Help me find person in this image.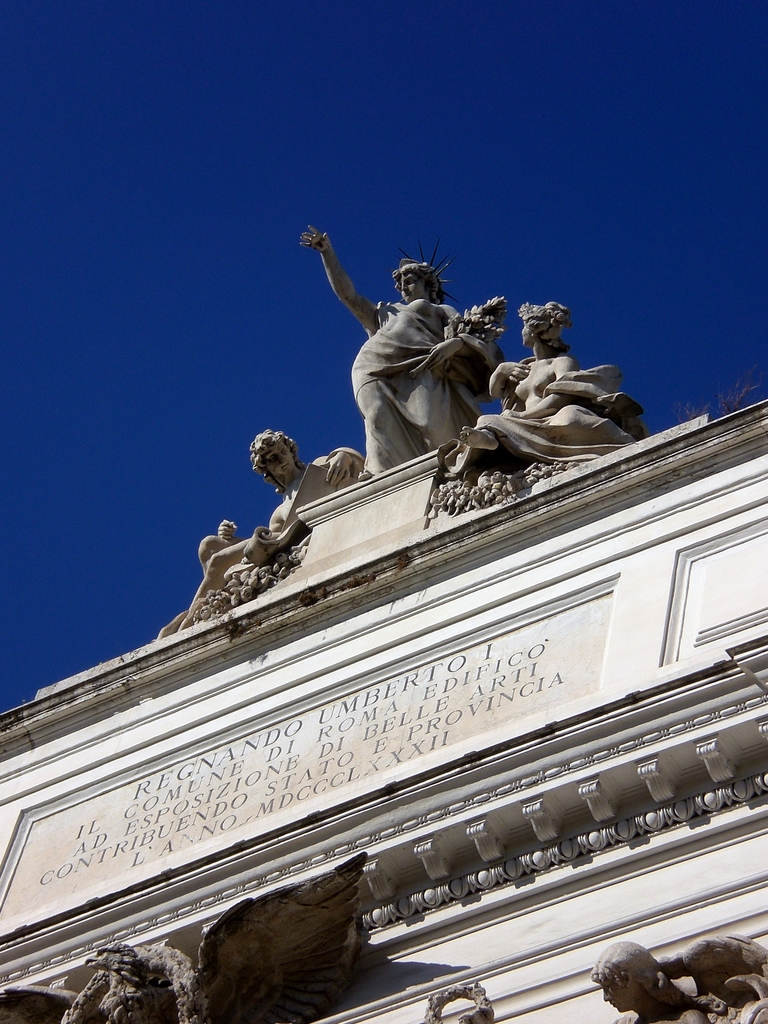
Found it: rect(446, 300, 642, 467).
